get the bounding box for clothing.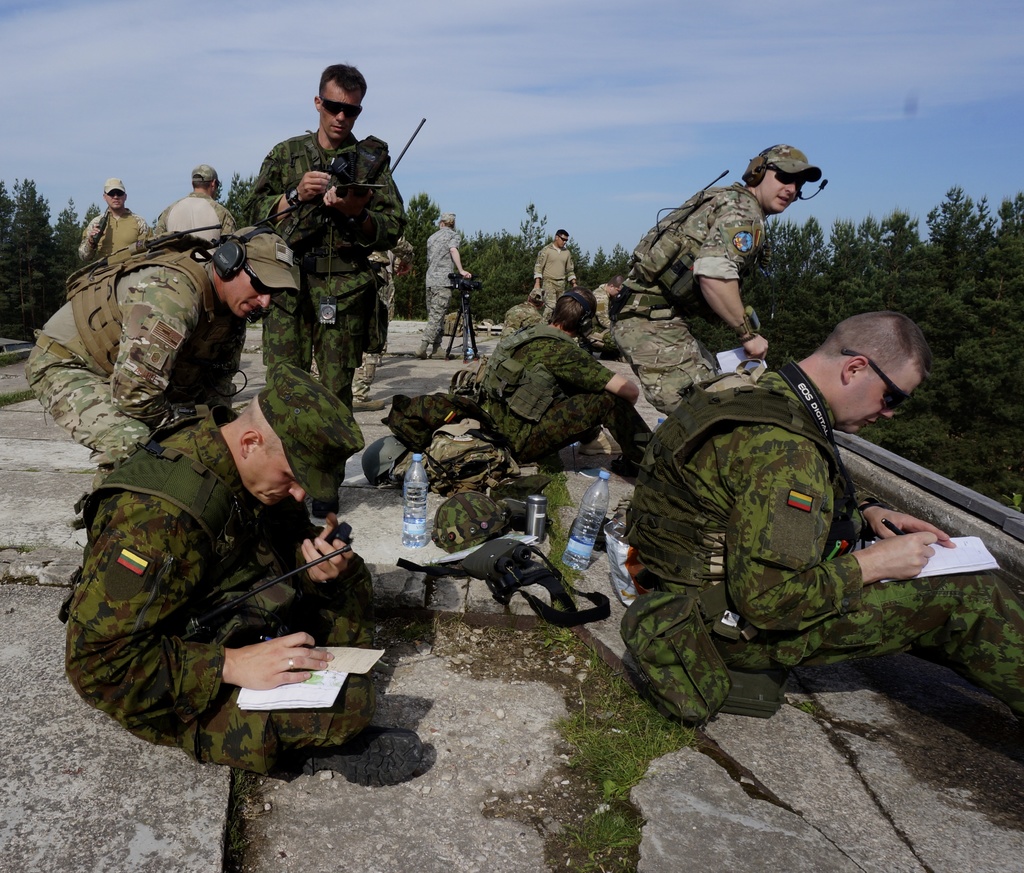
<bbox>532, 232, 576, 319</bbox>.
